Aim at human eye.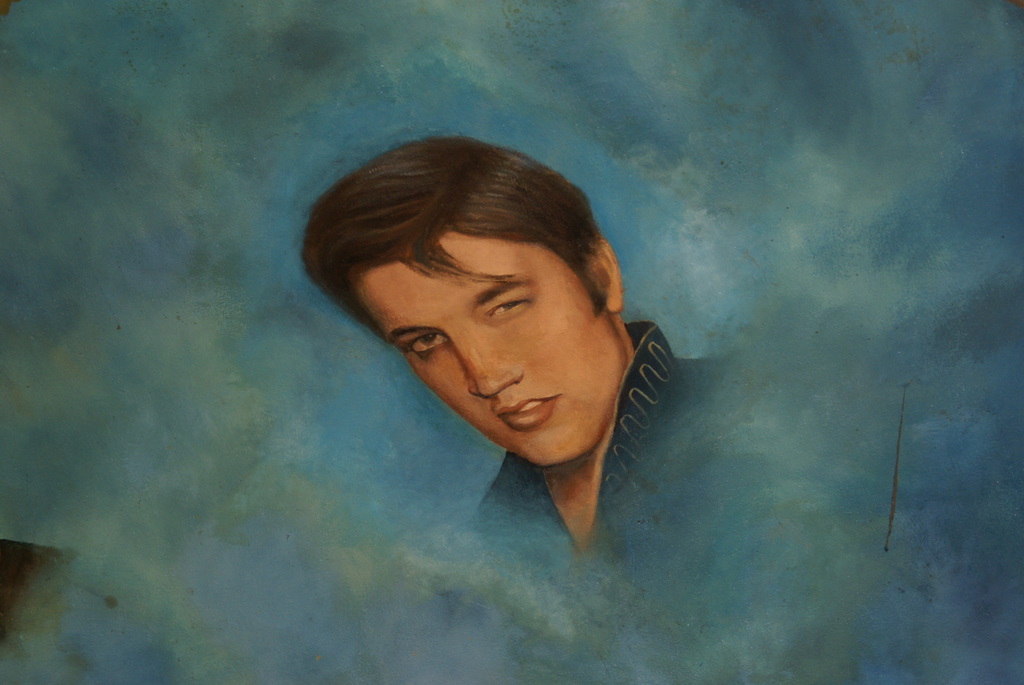
Aimed at l=486, t=296, r=531, b=314.
